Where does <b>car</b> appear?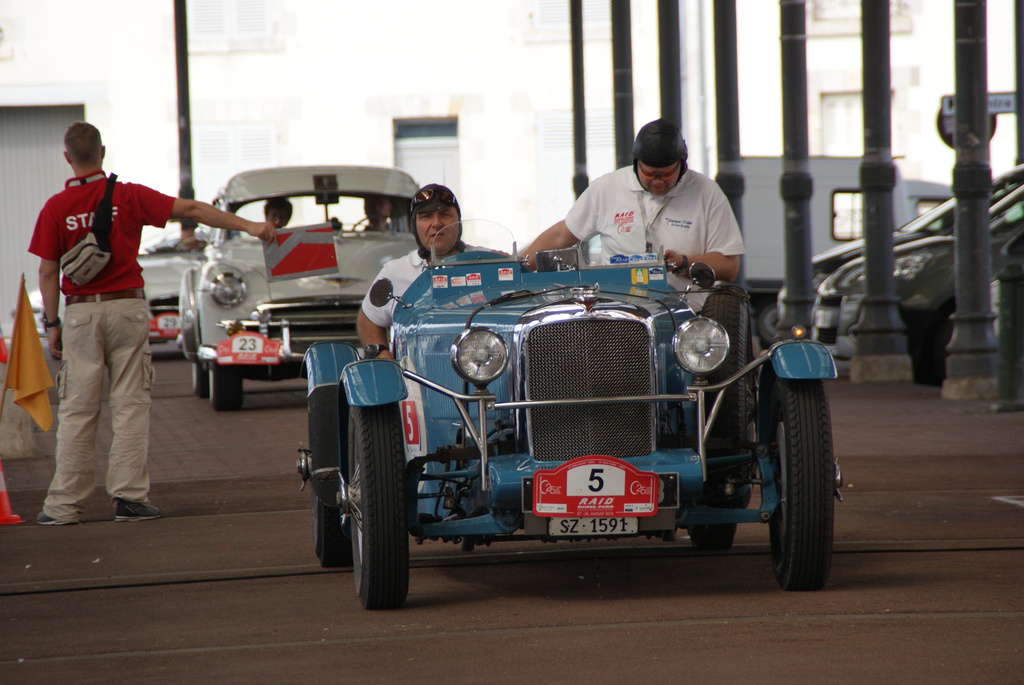
Appears at <region>6, 232, 203, 349</region>.
